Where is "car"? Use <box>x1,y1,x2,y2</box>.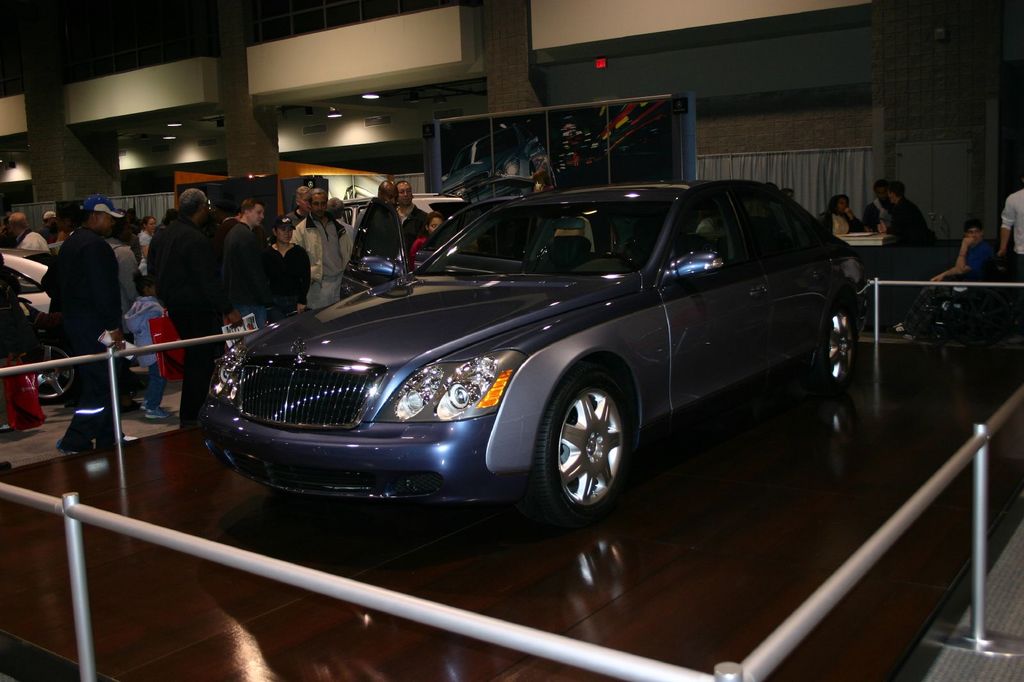
<box>0,245,147,404</box>.
